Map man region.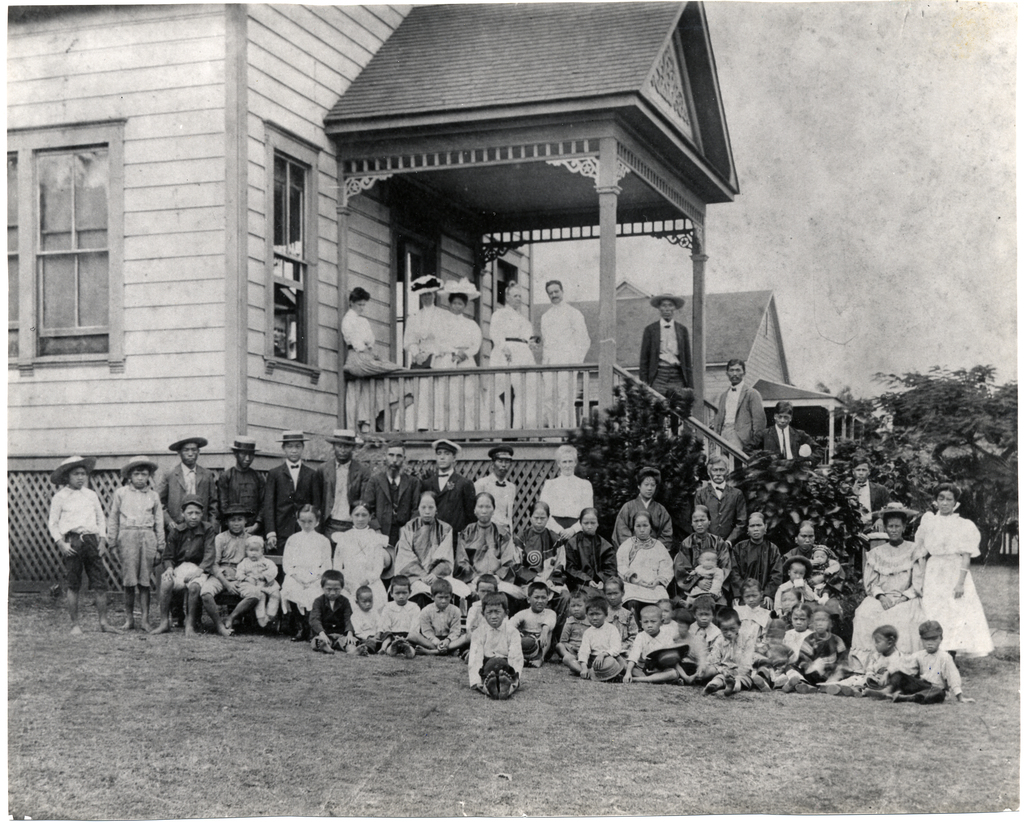
Mapped to (260,426,324,552).
